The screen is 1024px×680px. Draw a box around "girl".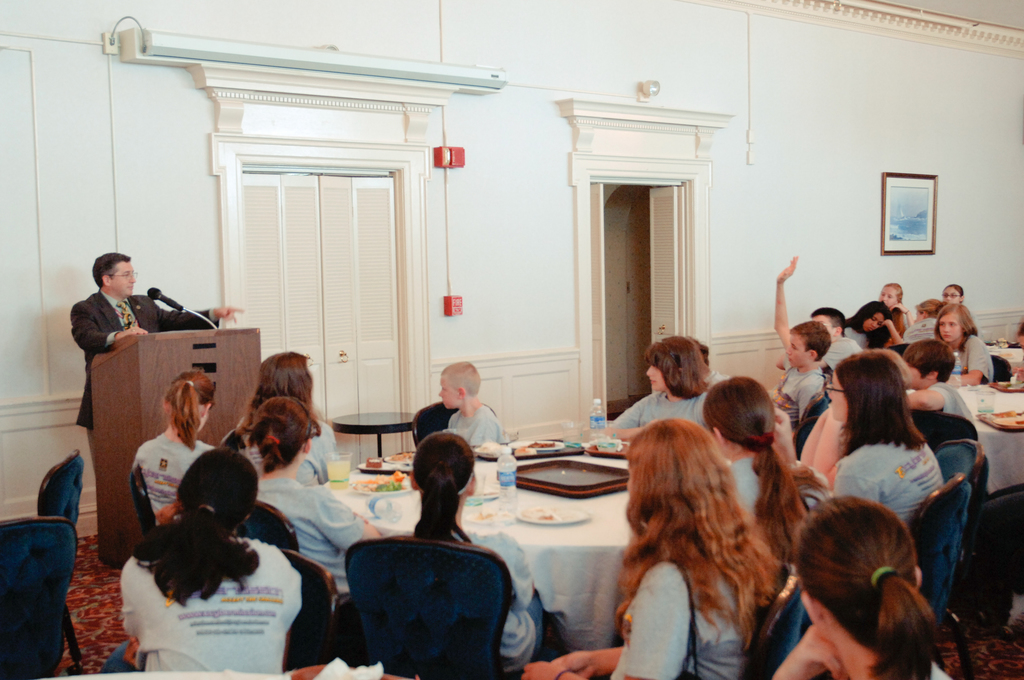
(x1=869, y1=279, x2=913, y2=340).
